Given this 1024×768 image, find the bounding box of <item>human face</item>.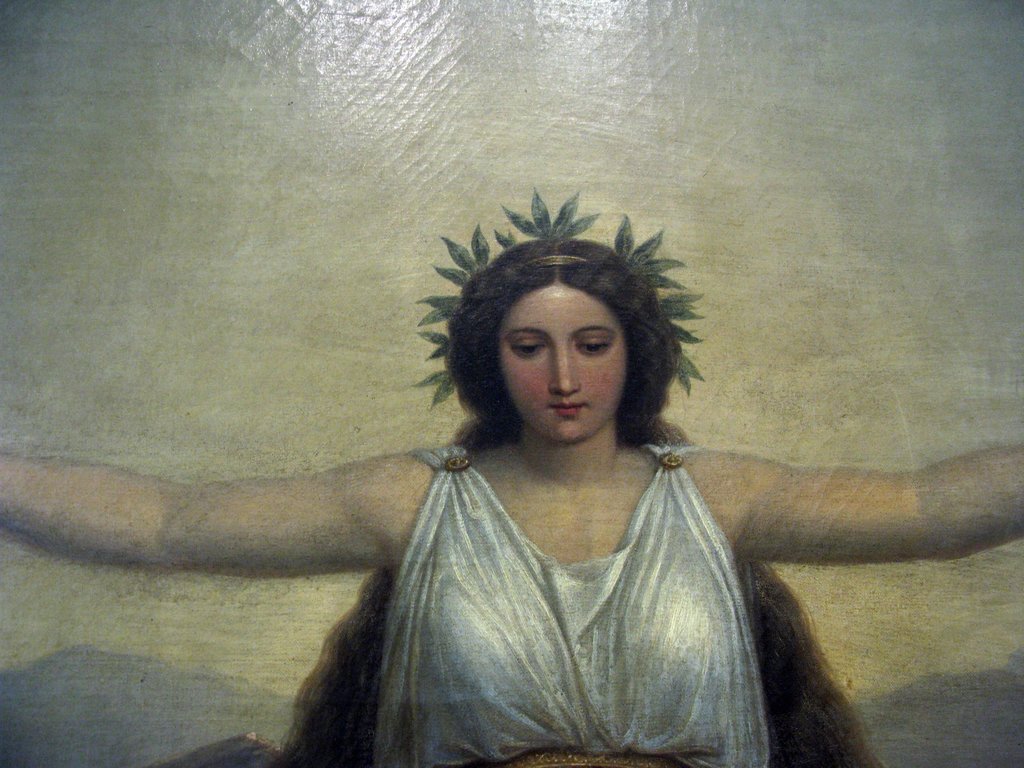
494 282 625 445.
